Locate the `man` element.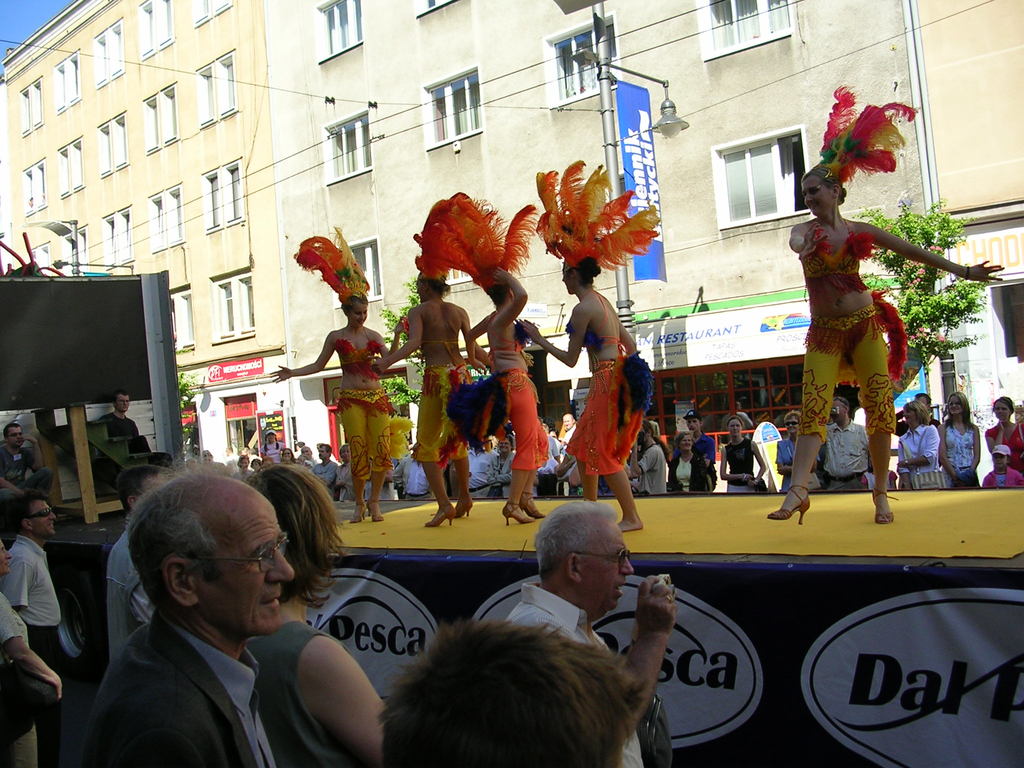
Element bbox: crop(560, 415, 575, 444).
